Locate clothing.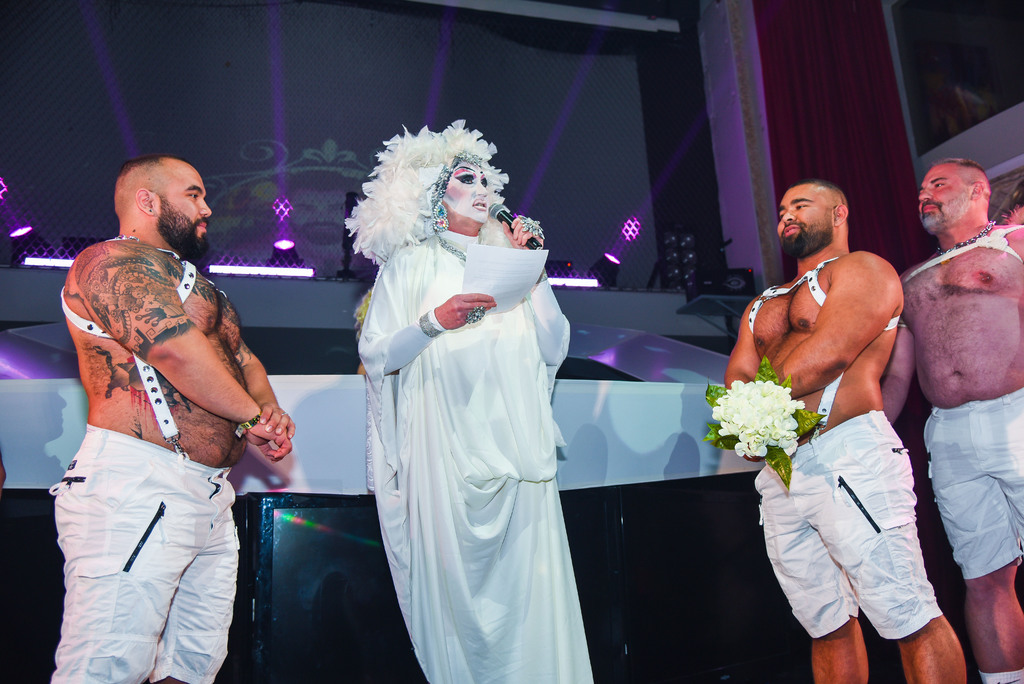
Bounding box: x1=50 y1=423 x2=241 y2=683.
